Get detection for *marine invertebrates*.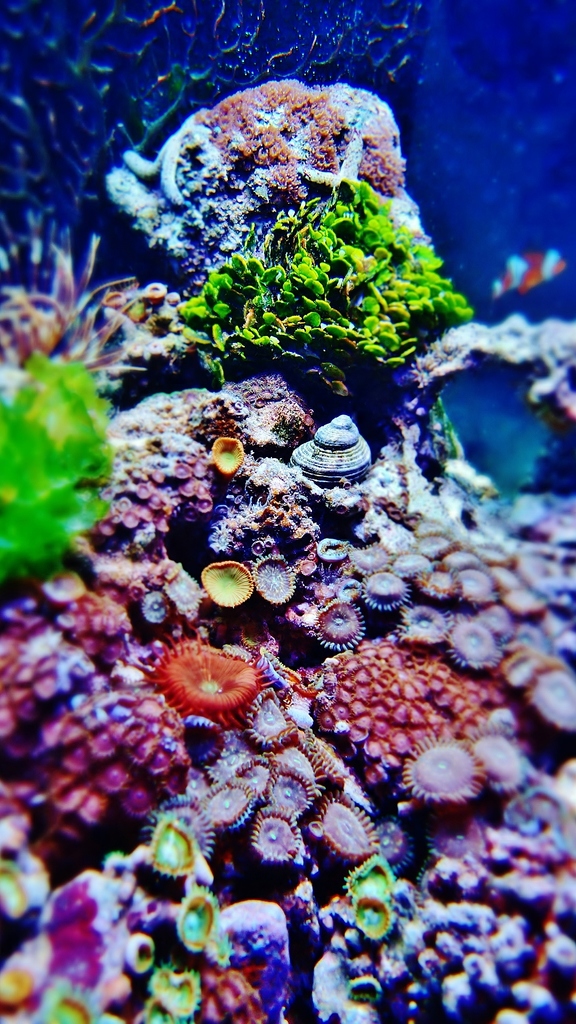
Detection: detection(147, 642, 264, 740).
